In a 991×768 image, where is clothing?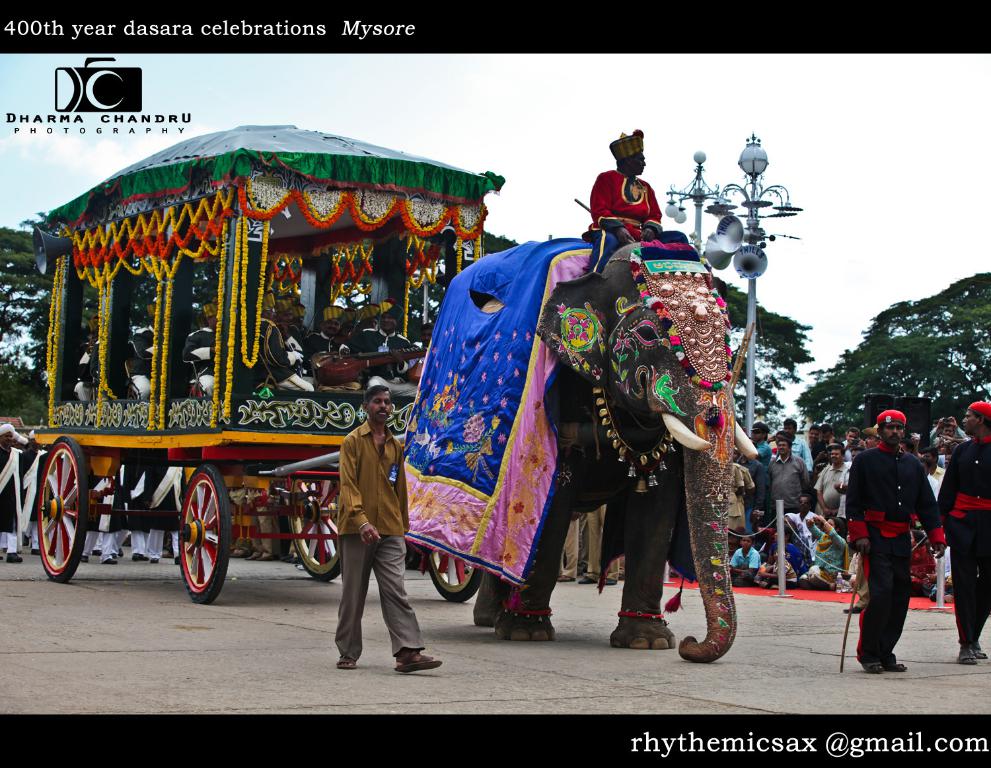
[721, 461, 743, 535].
